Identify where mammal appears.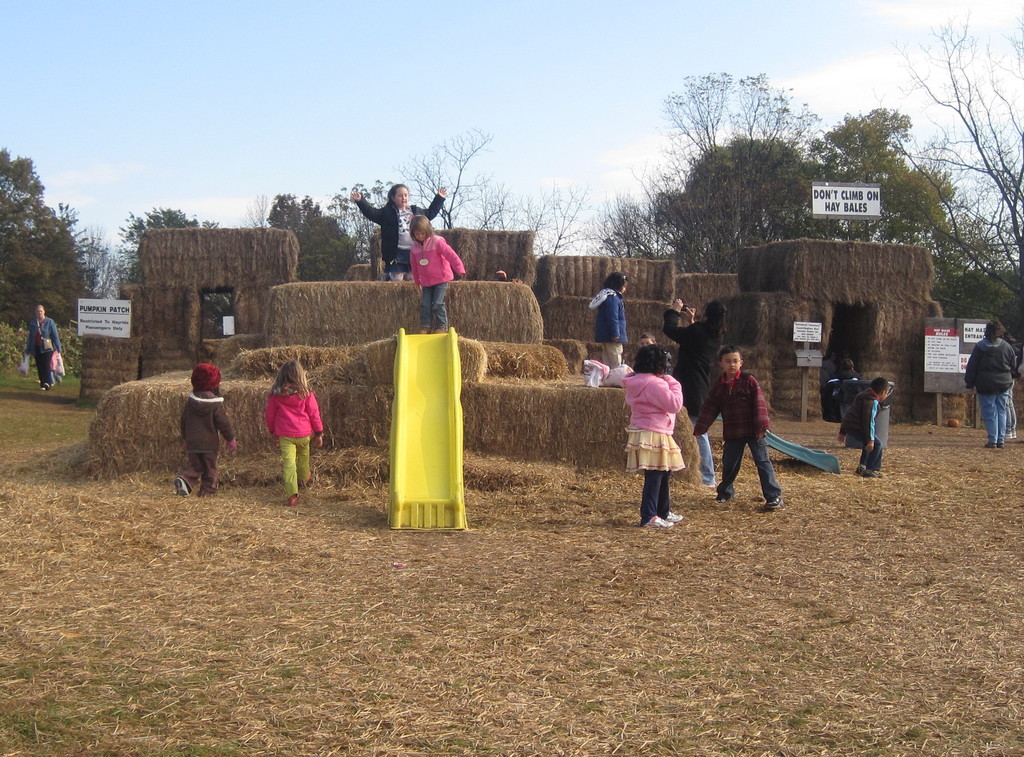
Appears at box=[591, 272, 630, 370].
